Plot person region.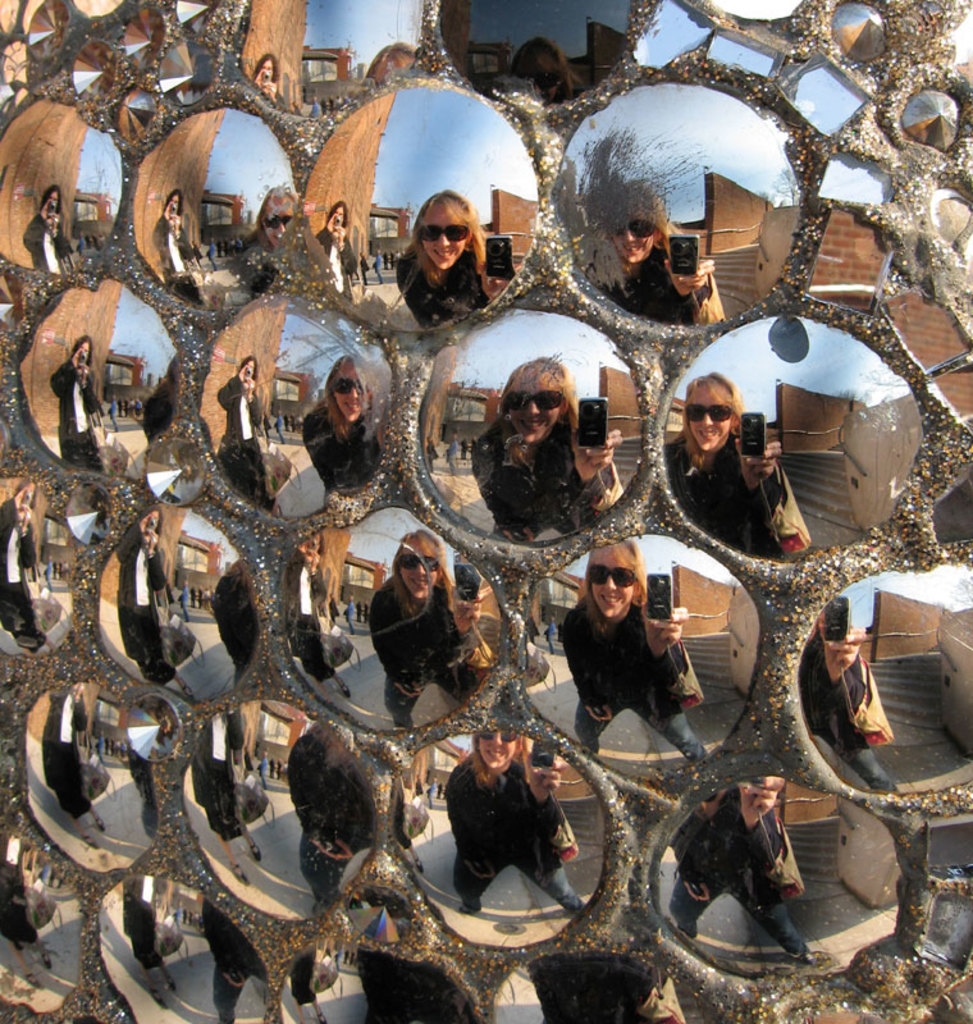
Plotted at <box>314,206,356,296</box>.
